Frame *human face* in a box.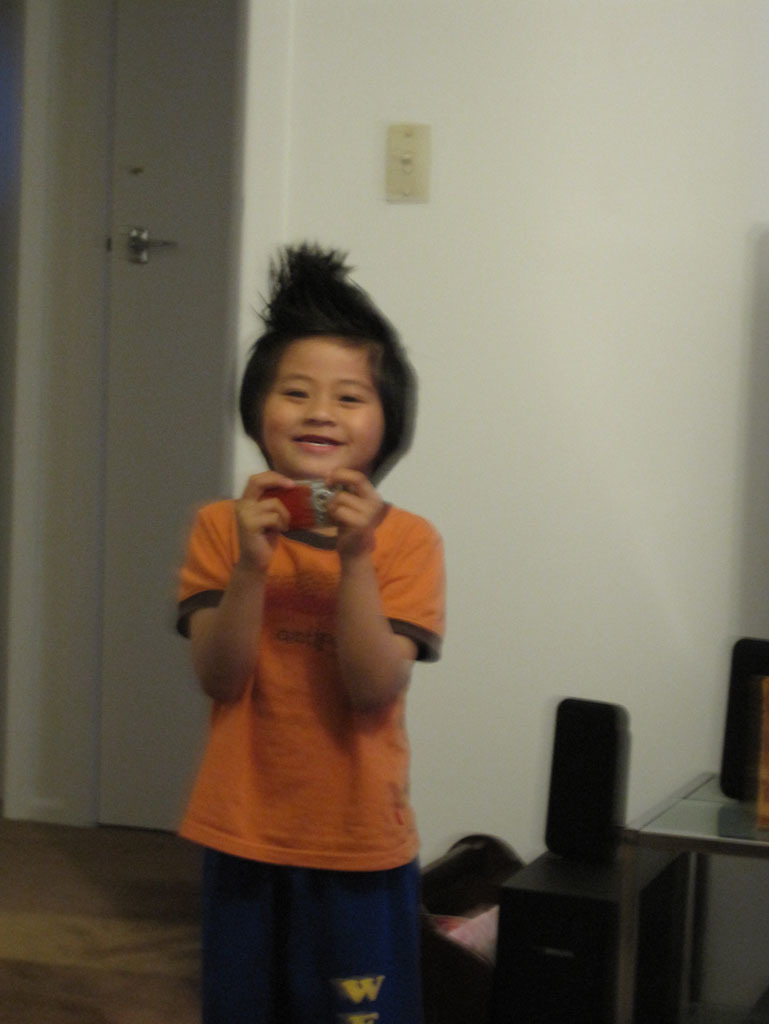
Rect(263, 330, 389, 490).
